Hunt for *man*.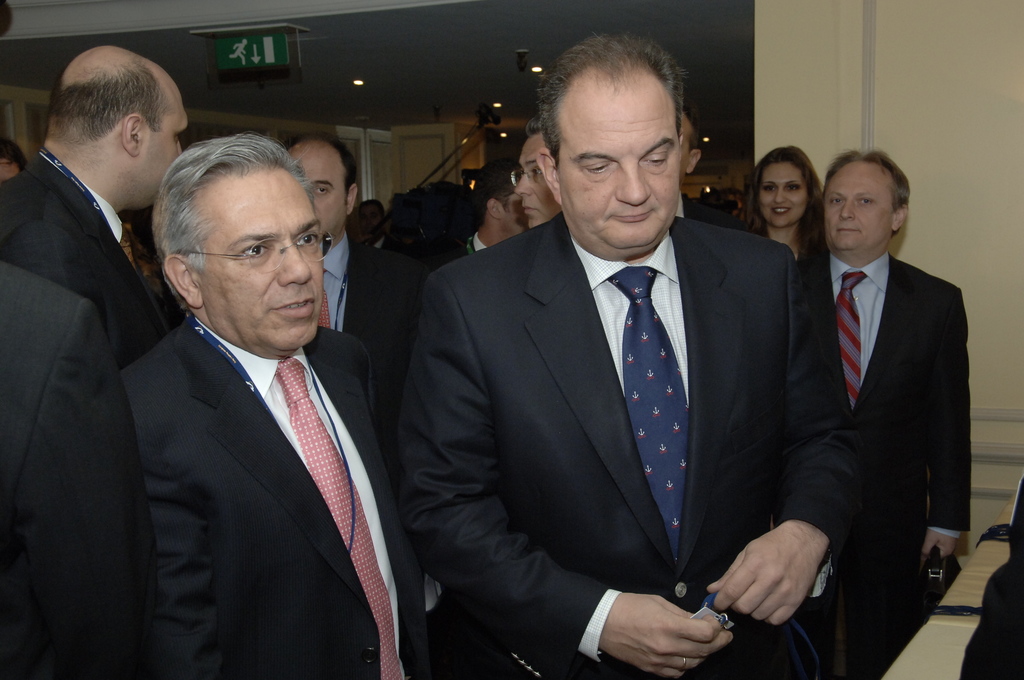
Hunted down at l=0, t=0, r=171, b=679.
